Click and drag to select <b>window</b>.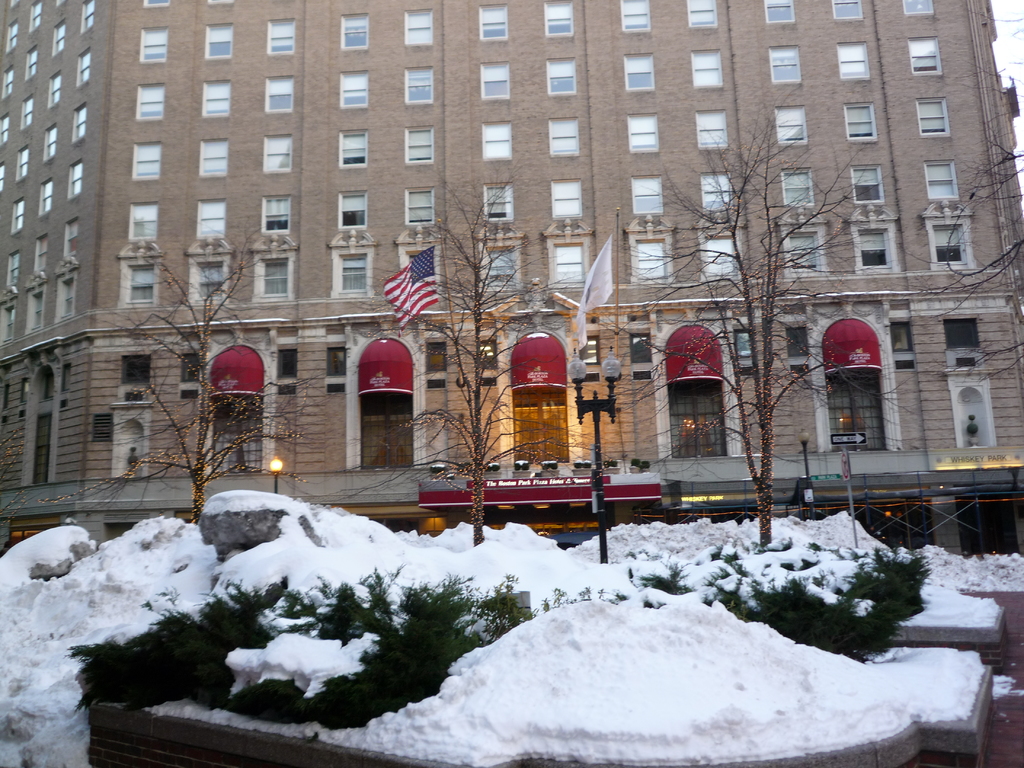
Selection: Rect(30, 233, 49, 273).
